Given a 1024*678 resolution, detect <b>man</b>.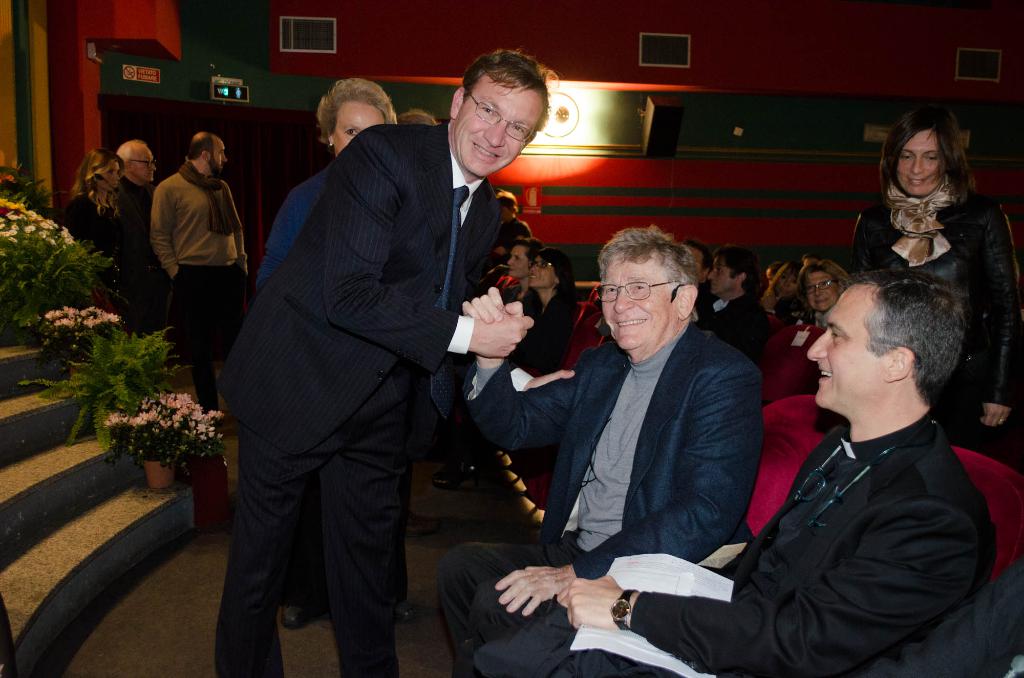
[left=151, top=130, right=268, bottom=445].
